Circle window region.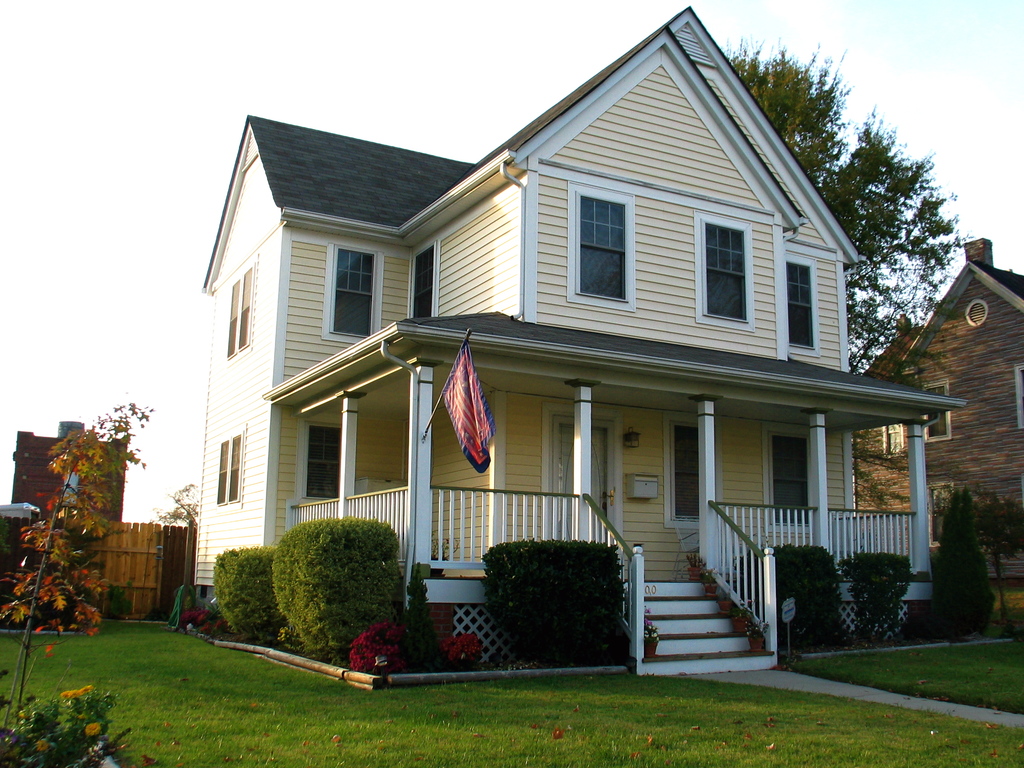
Region: box=[884, 424, 906, 457].
